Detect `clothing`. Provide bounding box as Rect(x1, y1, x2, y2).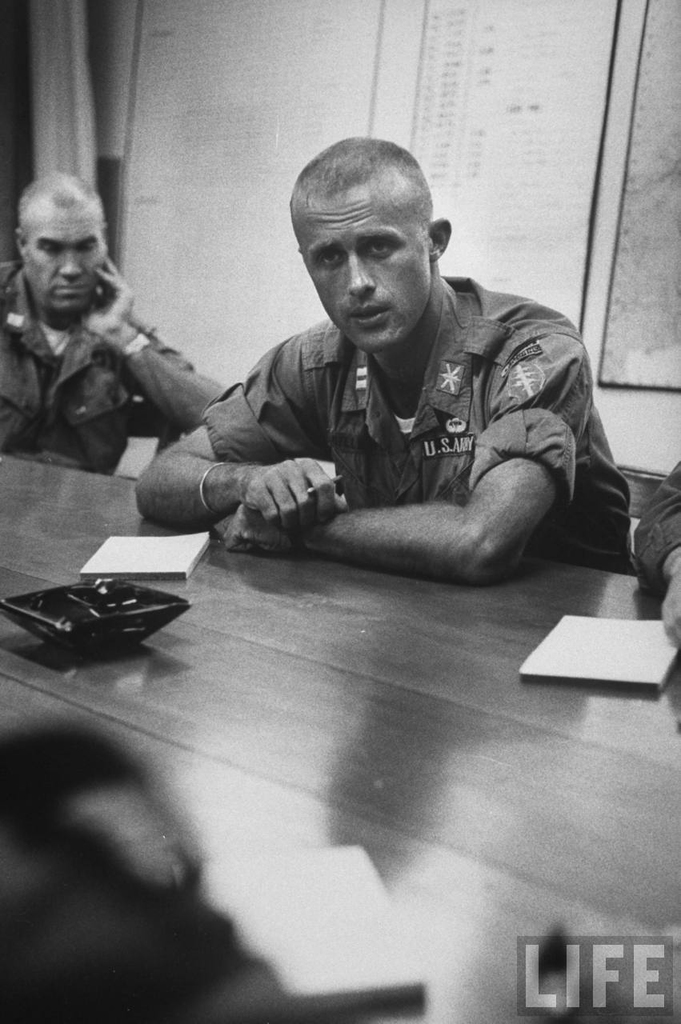
Rect(172, 239, 613, 585).
